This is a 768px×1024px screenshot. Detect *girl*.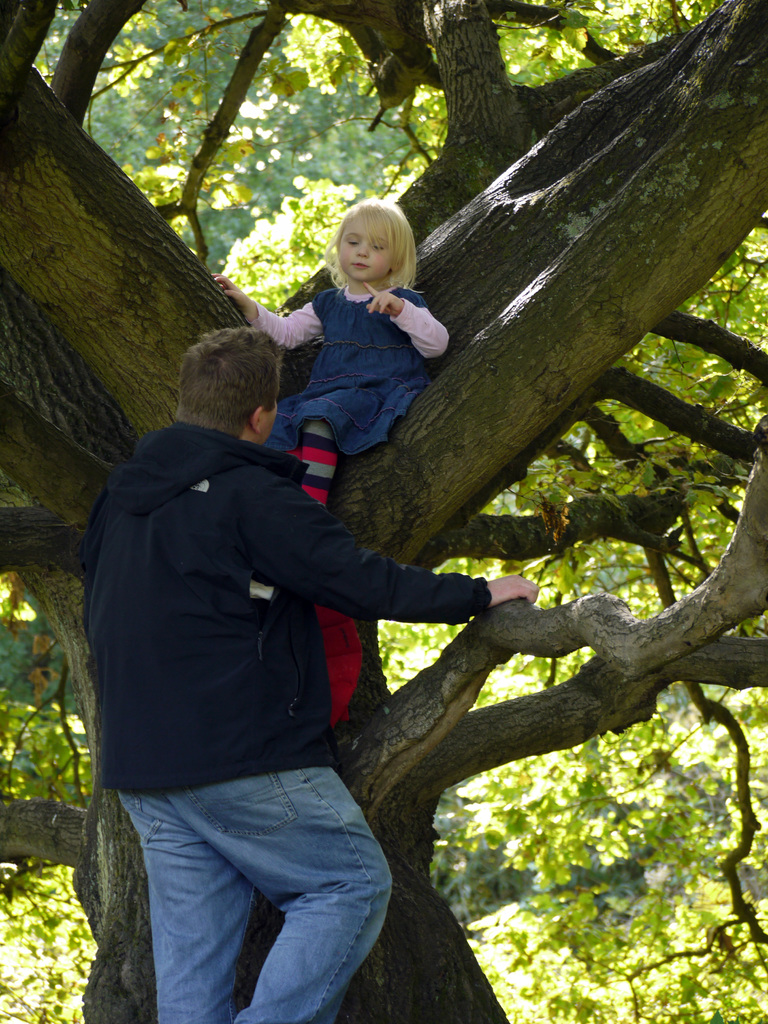
<region>212, 192, 454, 503</region>.
